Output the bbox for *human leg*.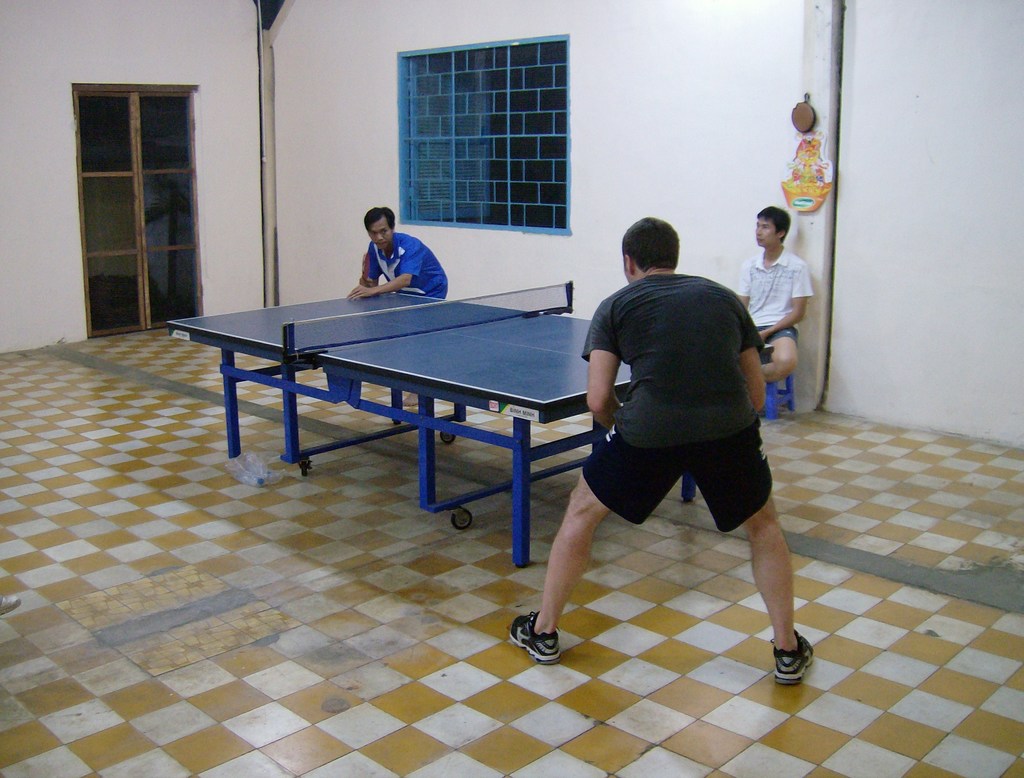
(685, 392, 817, 688).
